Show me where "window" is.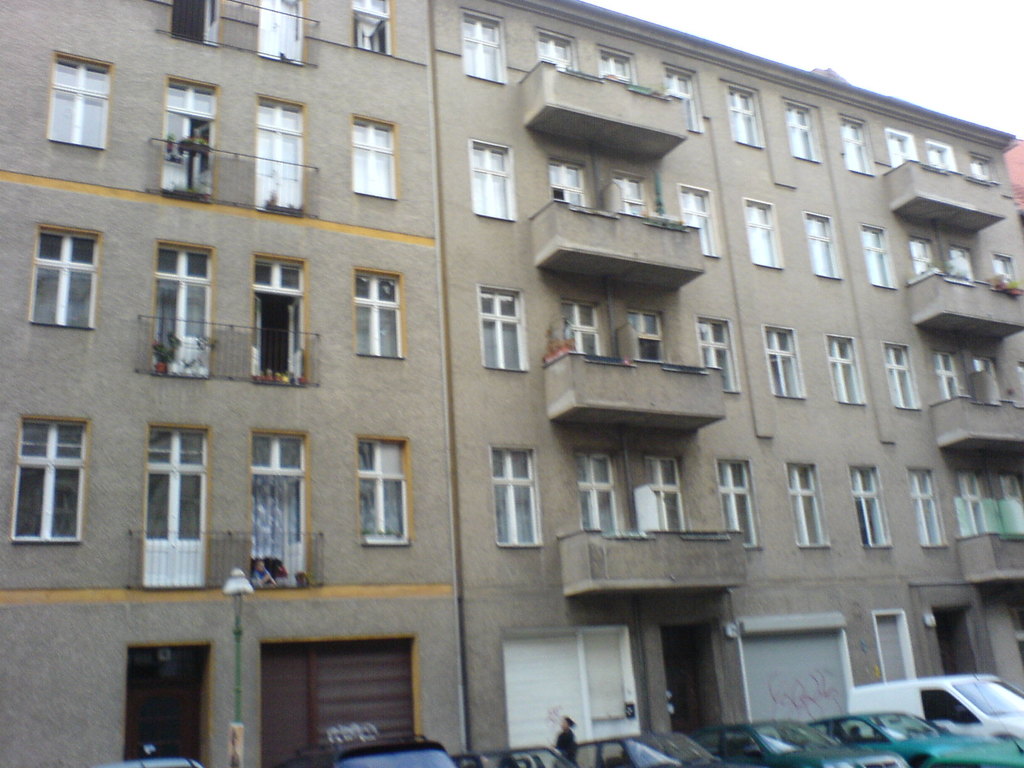
"window" is at box(742, 193, 784, 269).
